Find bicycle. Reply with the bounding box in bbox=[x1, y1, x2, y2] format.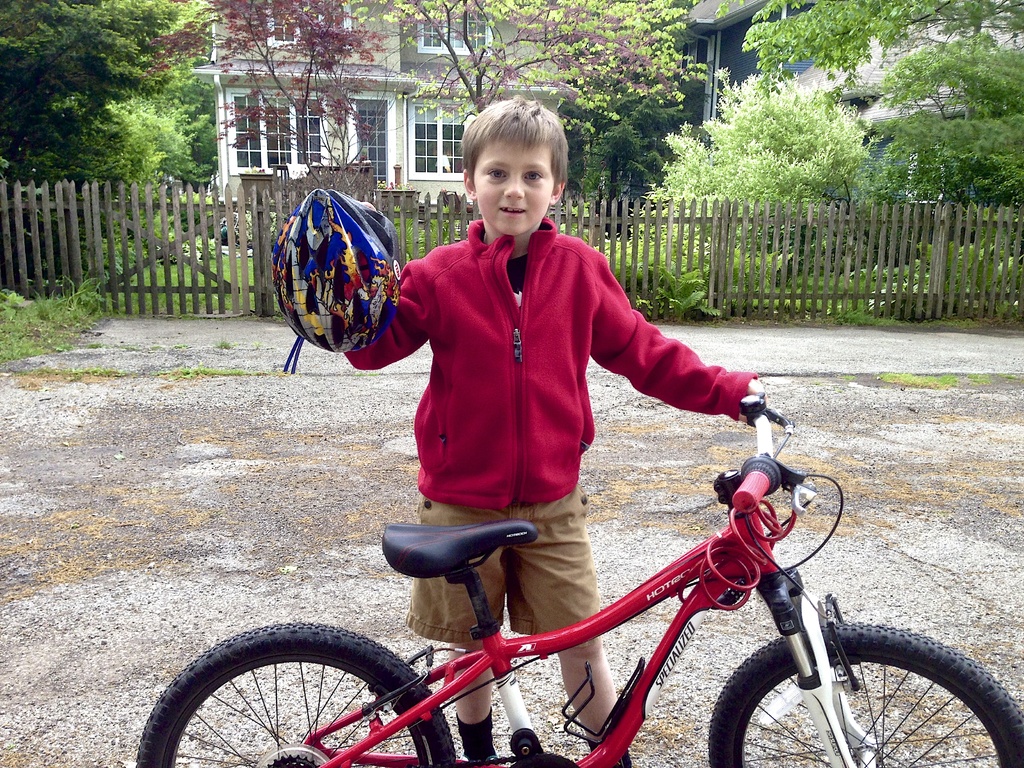
bbox=[151, 413, 1002, 767].
